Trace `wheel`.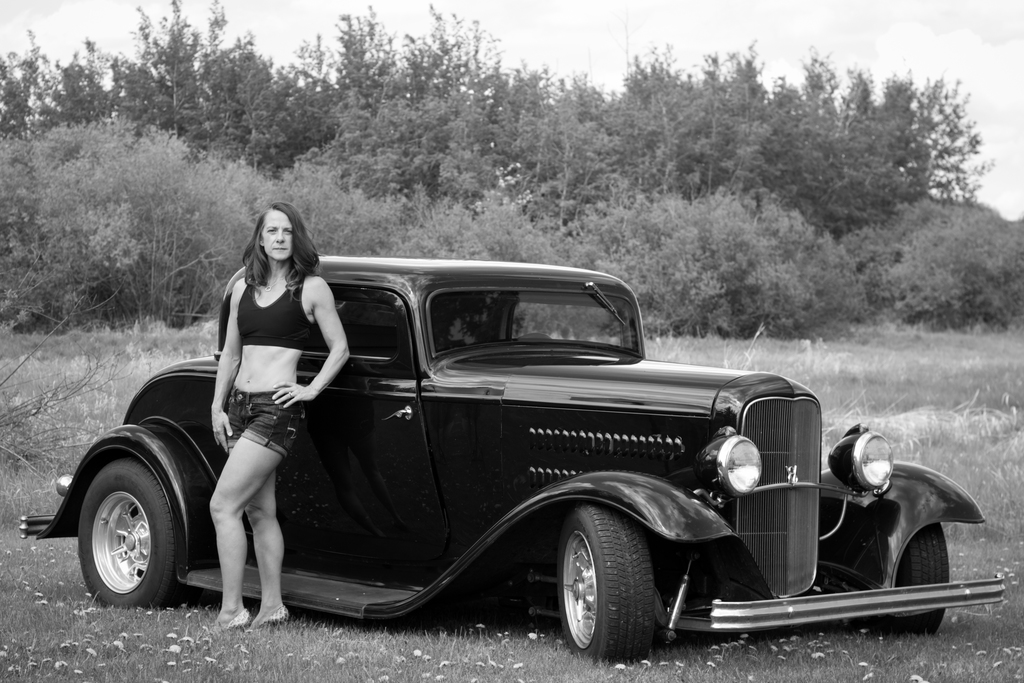
Traced to 76:461:180:603.
